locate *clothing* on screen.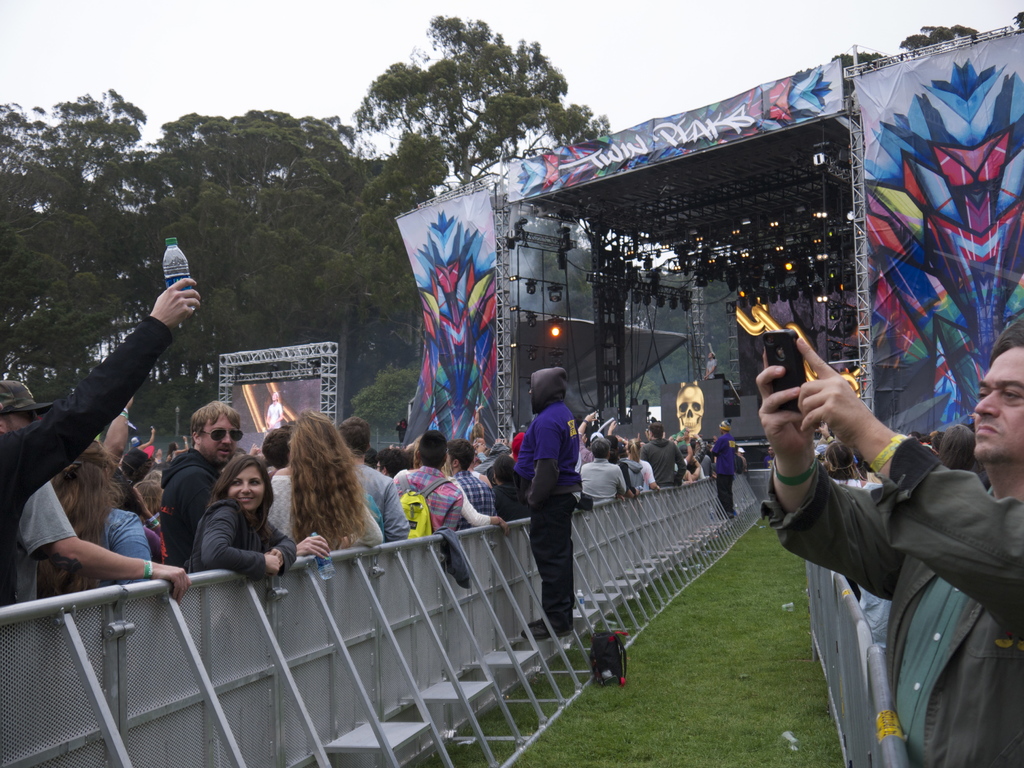
On screen at pyautogui.locateOnScreen(0, 313, 174, 609).
